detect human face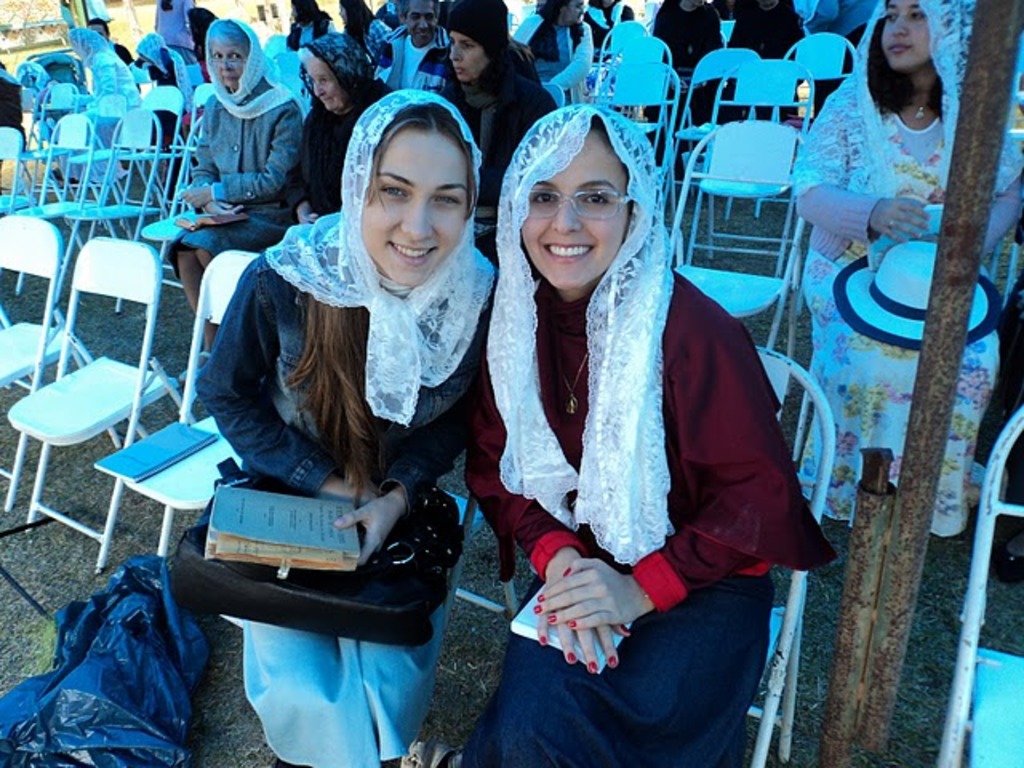
216, 42, 243, 88
